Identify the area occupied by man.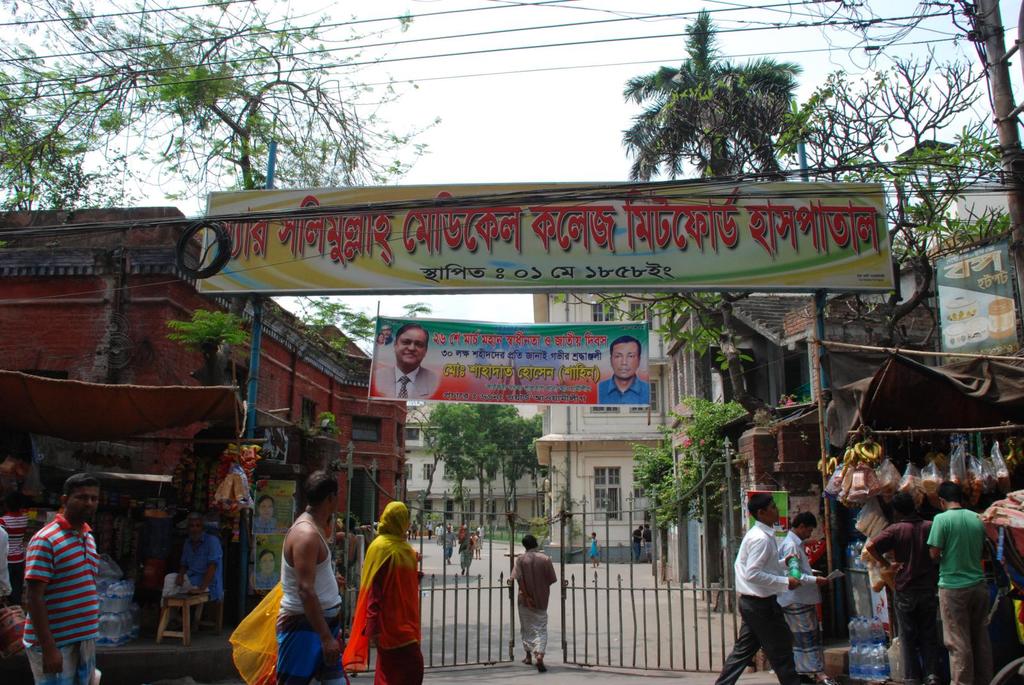
Area: bbox=(865, 492, 949, 684).
